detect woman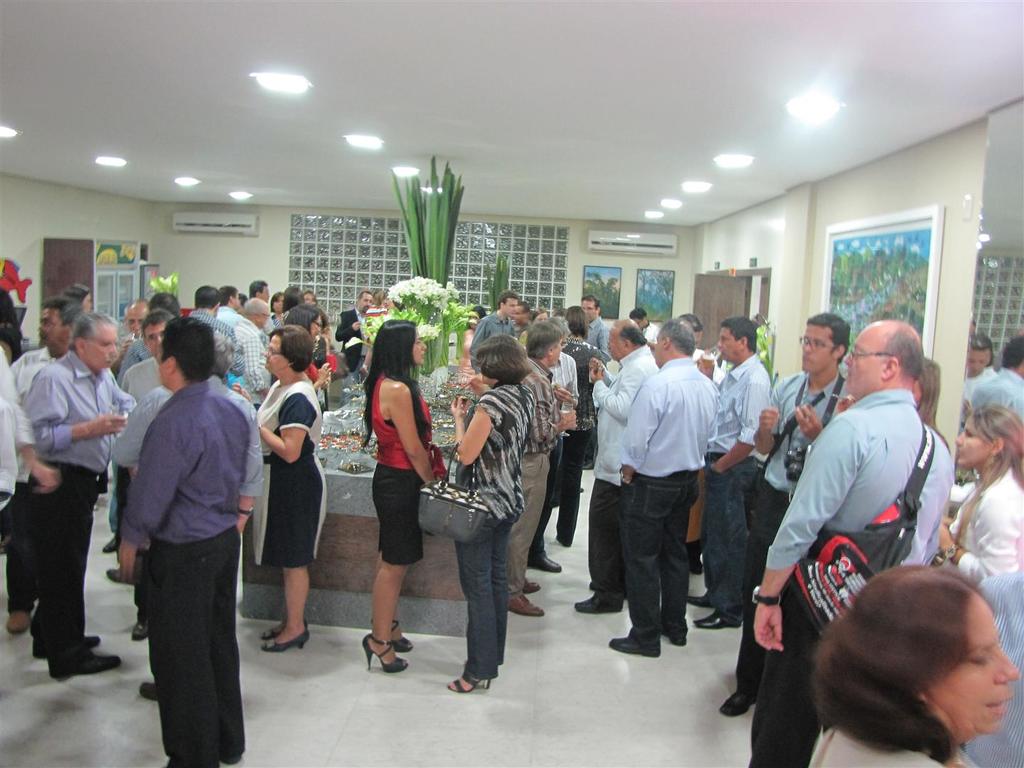
(227,329,326,651)
